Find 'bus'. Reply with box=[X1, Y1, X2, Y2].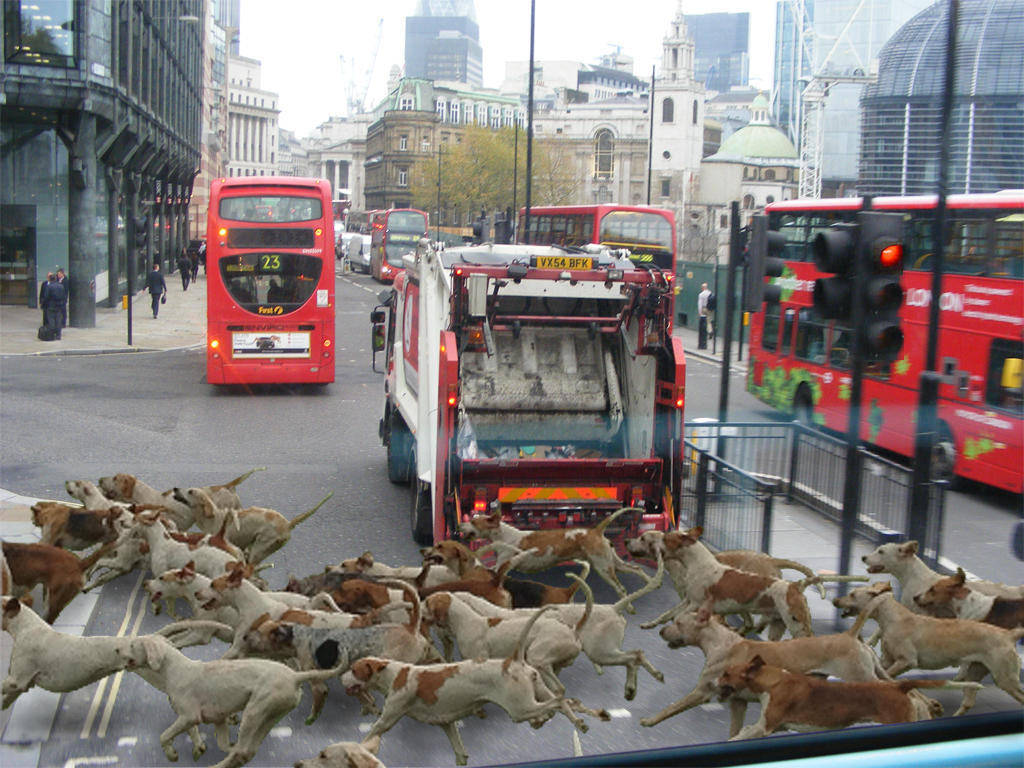
box=[743, 188, 1023, 498].
